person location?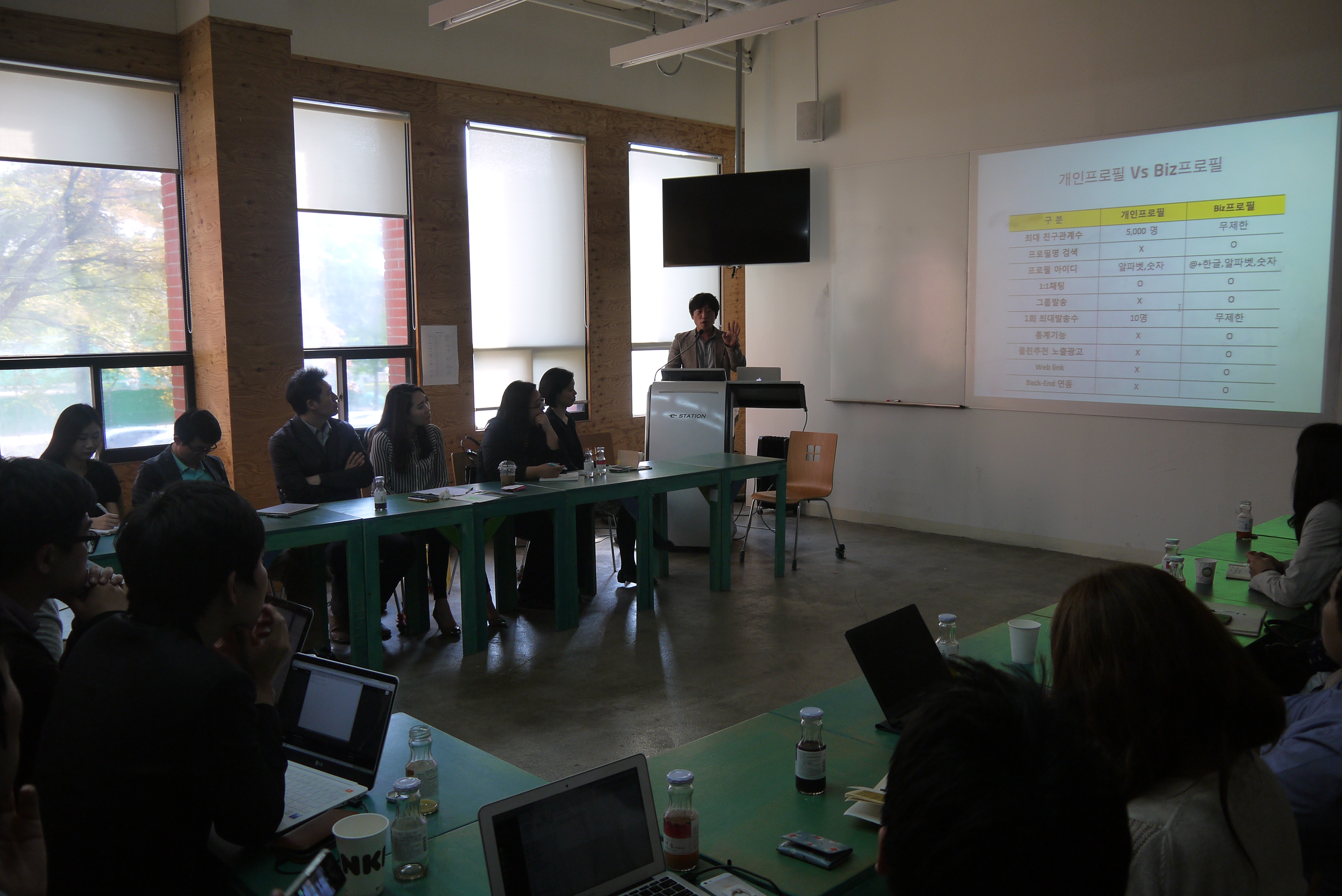
<box>225,95,249,136</box>
